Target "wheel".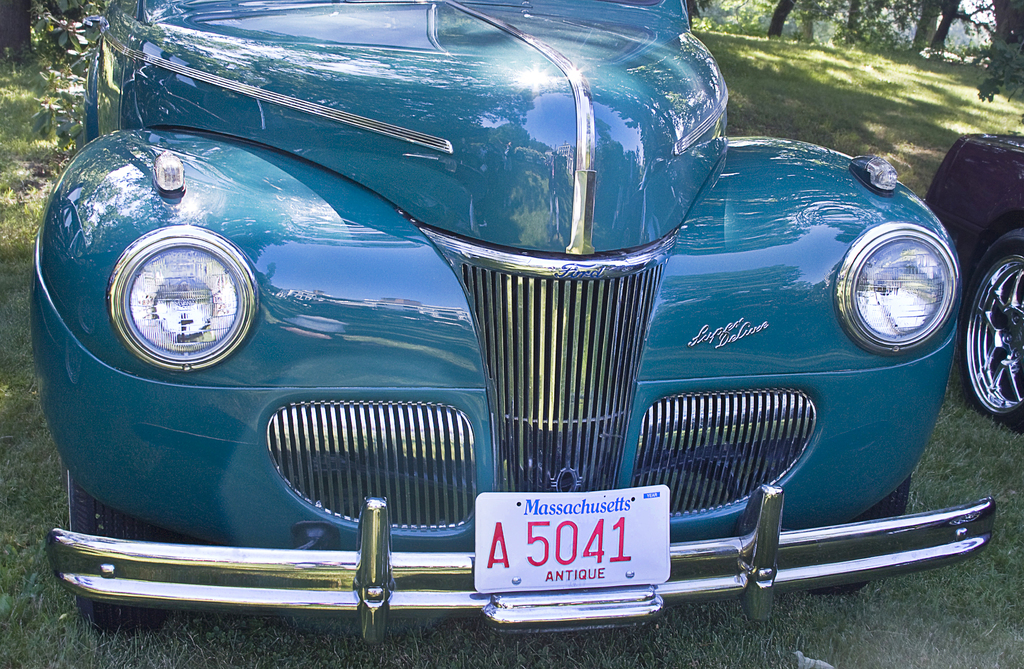
Target region: select_region(70, 473, 166, 634).
